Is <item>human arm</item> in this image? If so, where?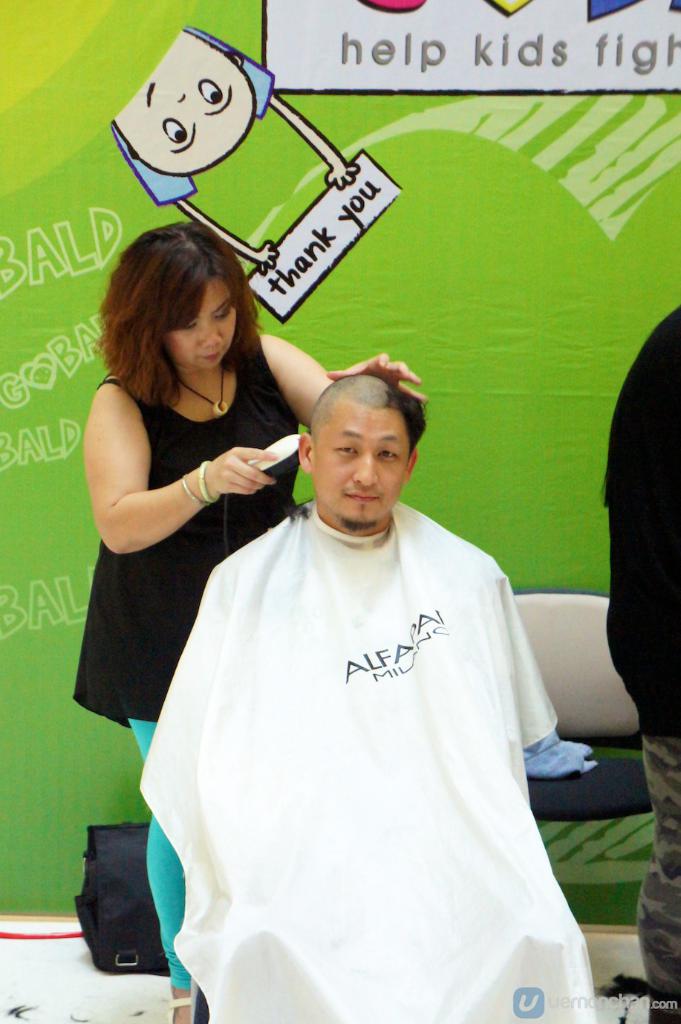
Yes, at [245, 328, 434, 430].
